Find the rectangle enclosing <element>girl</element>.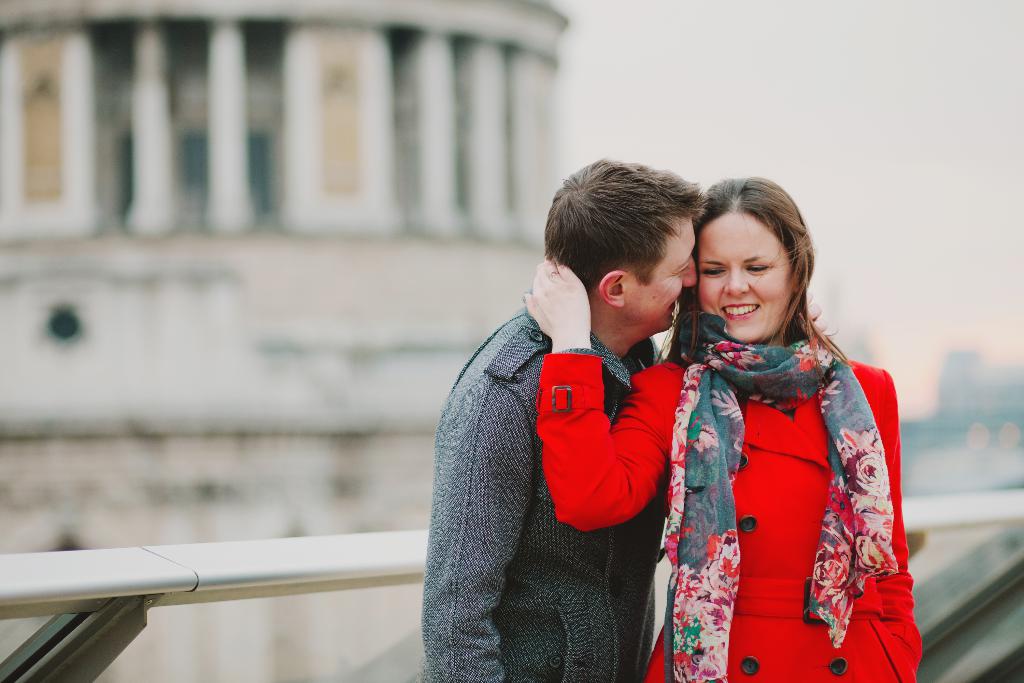
<box>521,181,919,682</box>.
